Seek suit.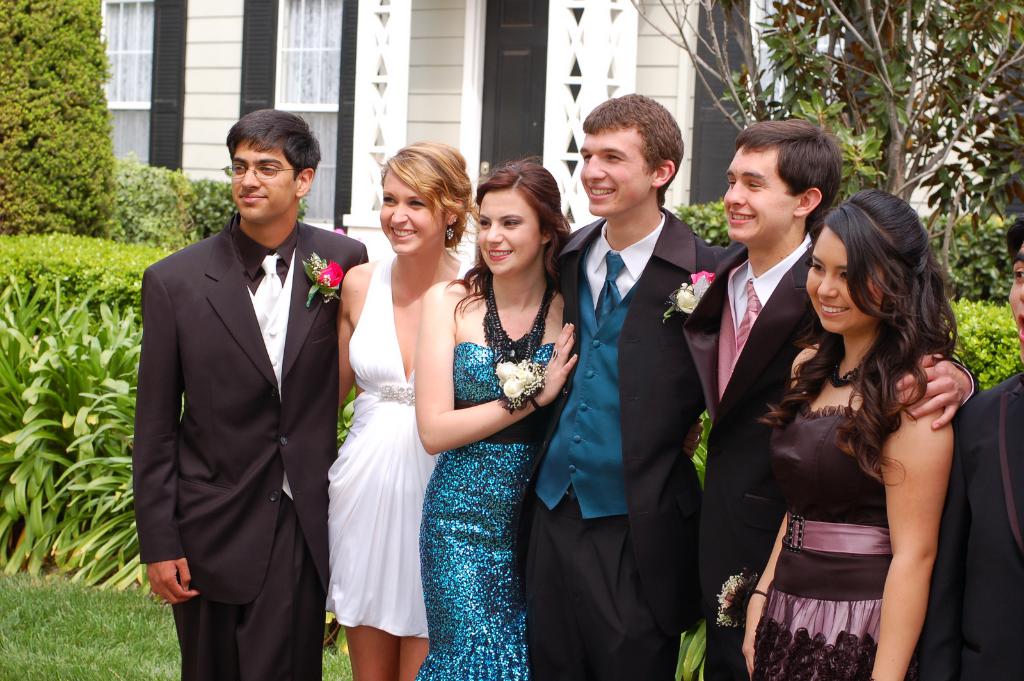
(906,372,1023,680).
